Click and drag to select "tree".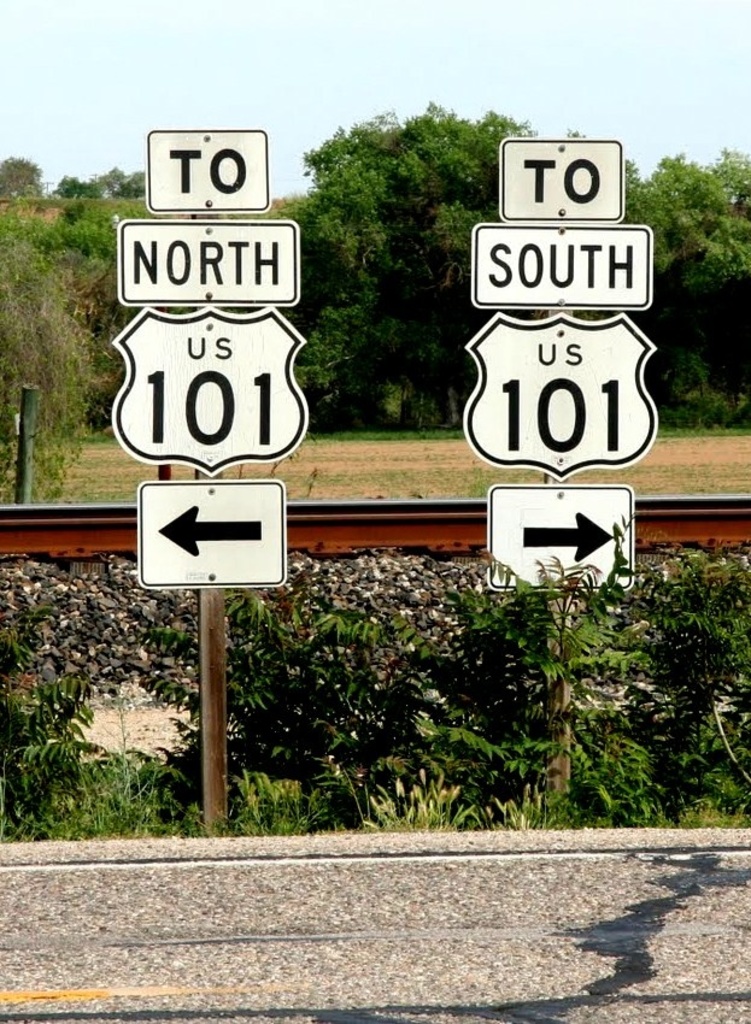
Selection: locate(60, 208, 147, 465).
